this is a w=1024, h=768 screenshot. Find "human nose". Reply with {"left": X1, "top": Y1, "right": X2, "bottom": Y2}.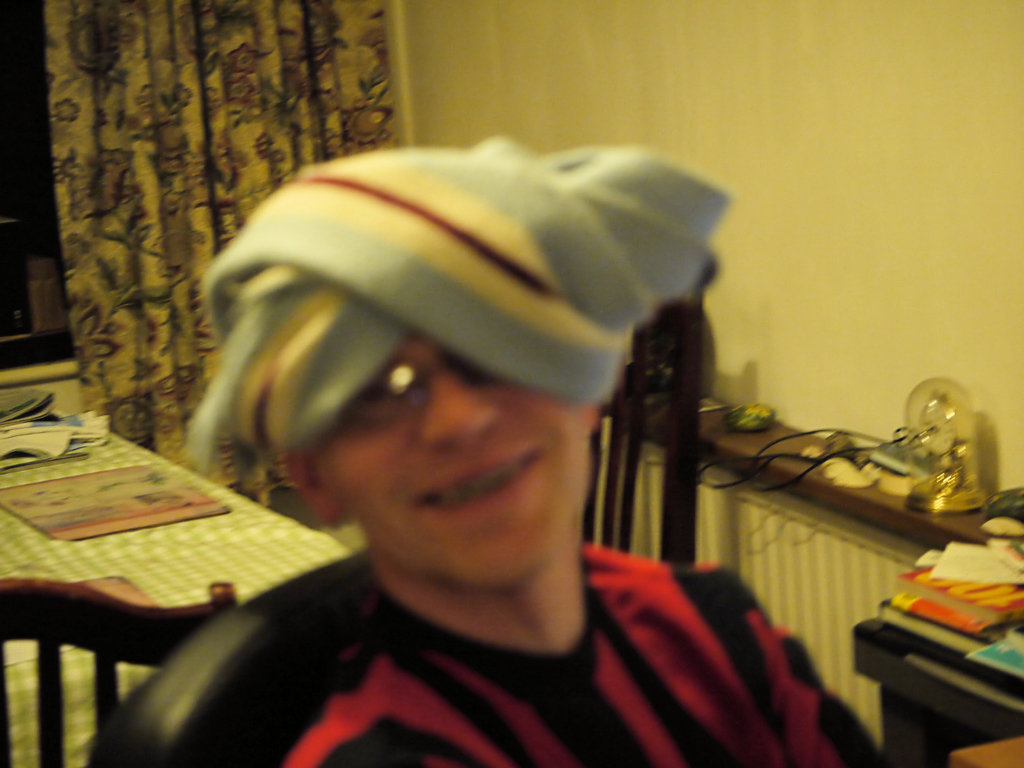
{"left": 410, "top": 379, "right": 502, "bottom": 459}.
